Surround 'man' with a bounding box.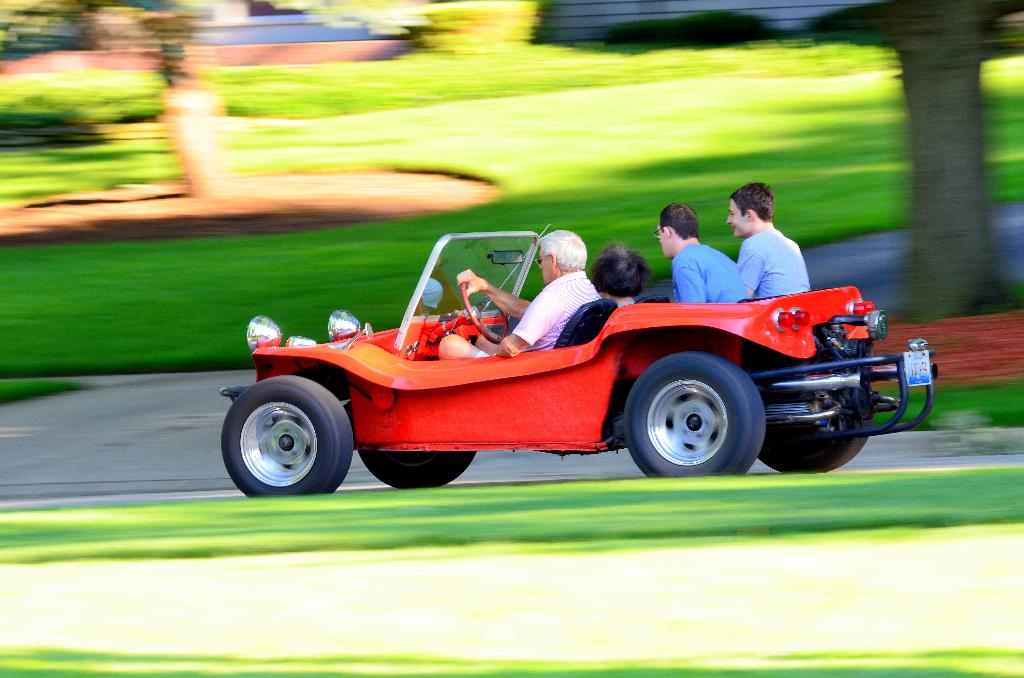
[left=435, top=230, right=605, bottom=359].
